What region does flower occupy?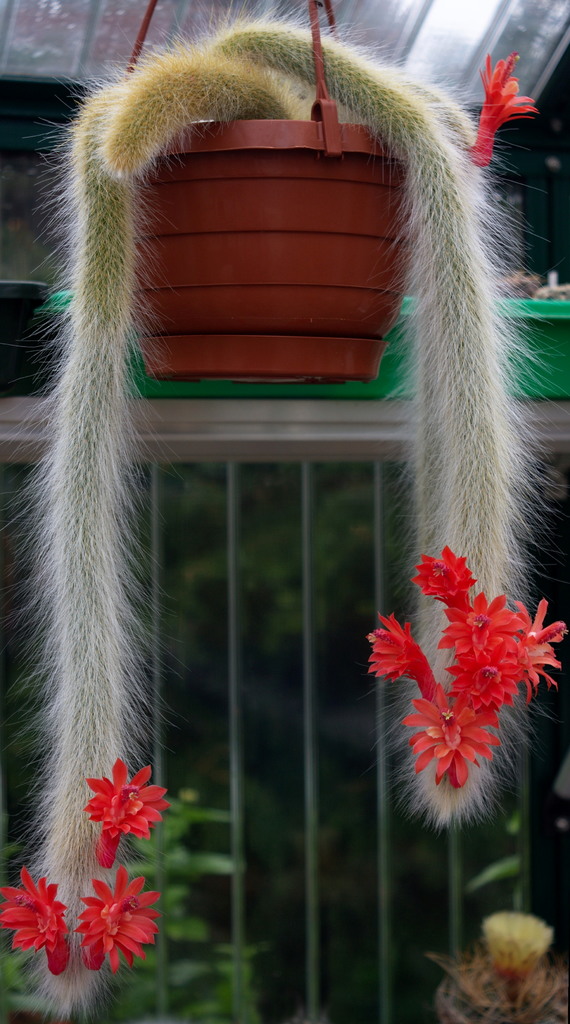
[461, 48, 540, 164].
